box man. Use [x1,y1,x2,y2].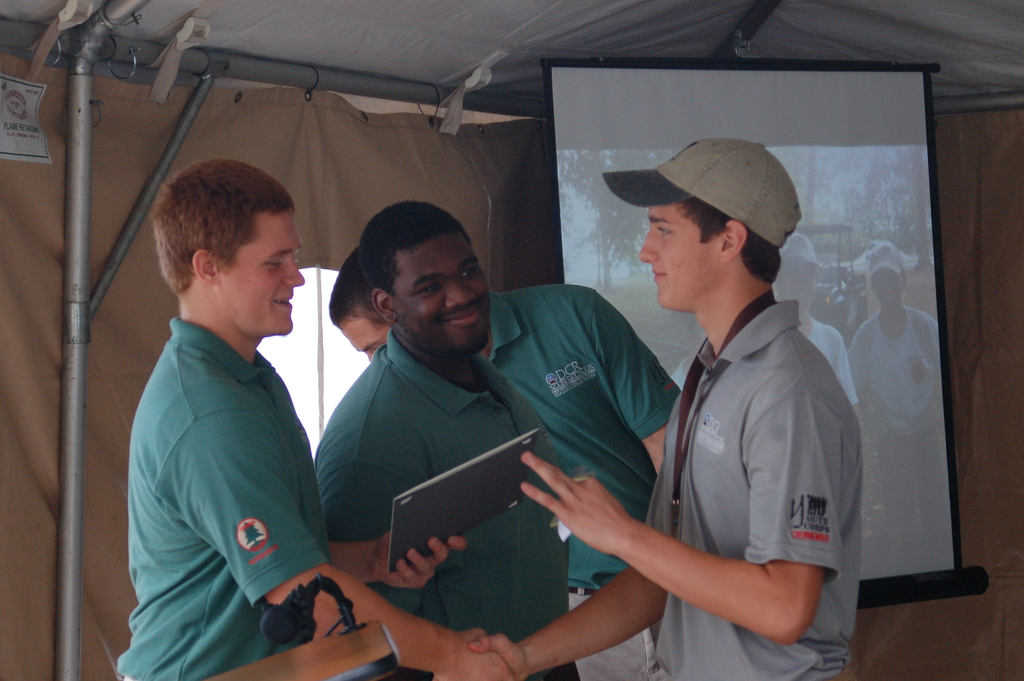
[471,135,854,680].
